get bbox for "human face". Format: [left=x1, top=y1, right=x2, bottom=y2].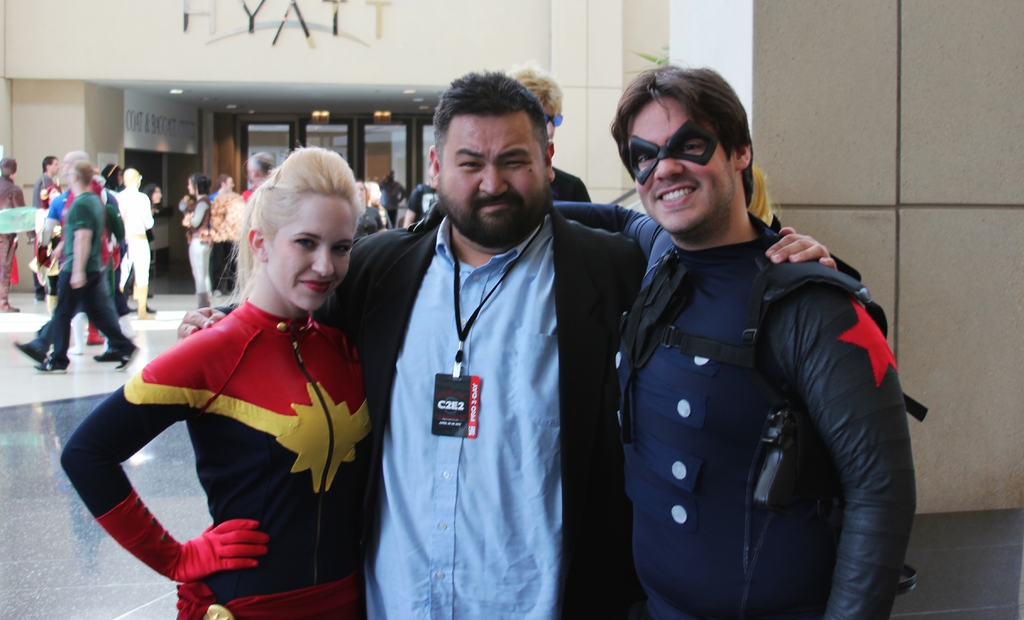
[left=436, top=115, right=546, bottom=245].
